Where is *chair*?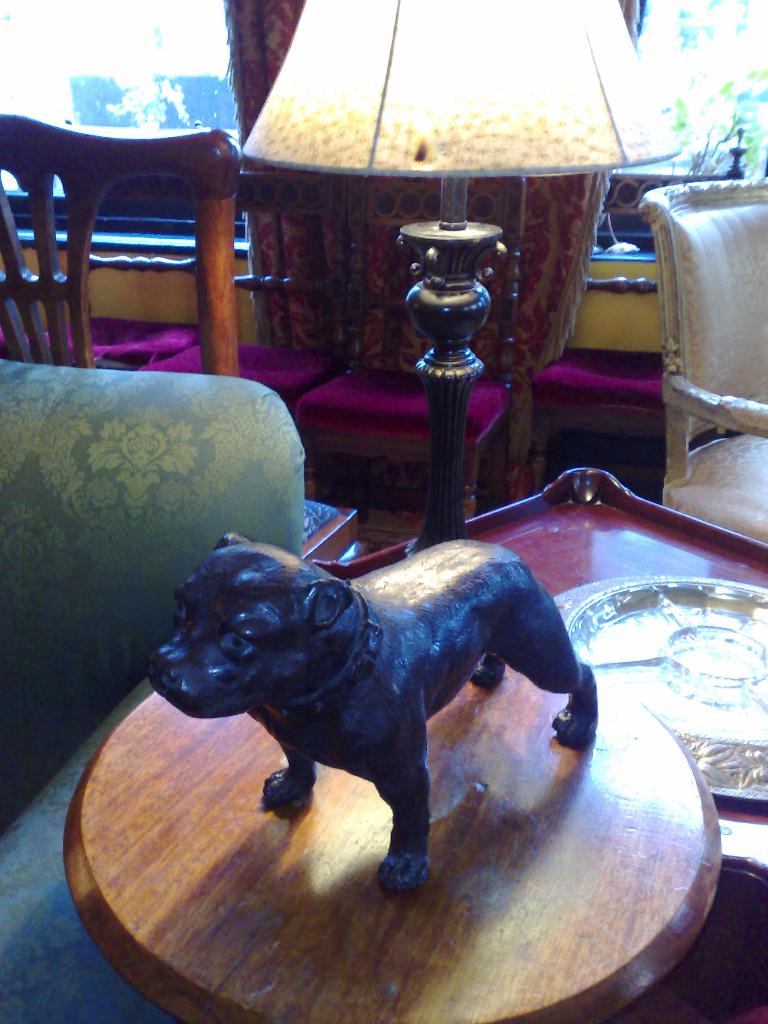
<box>11,136,284,421</box>.
